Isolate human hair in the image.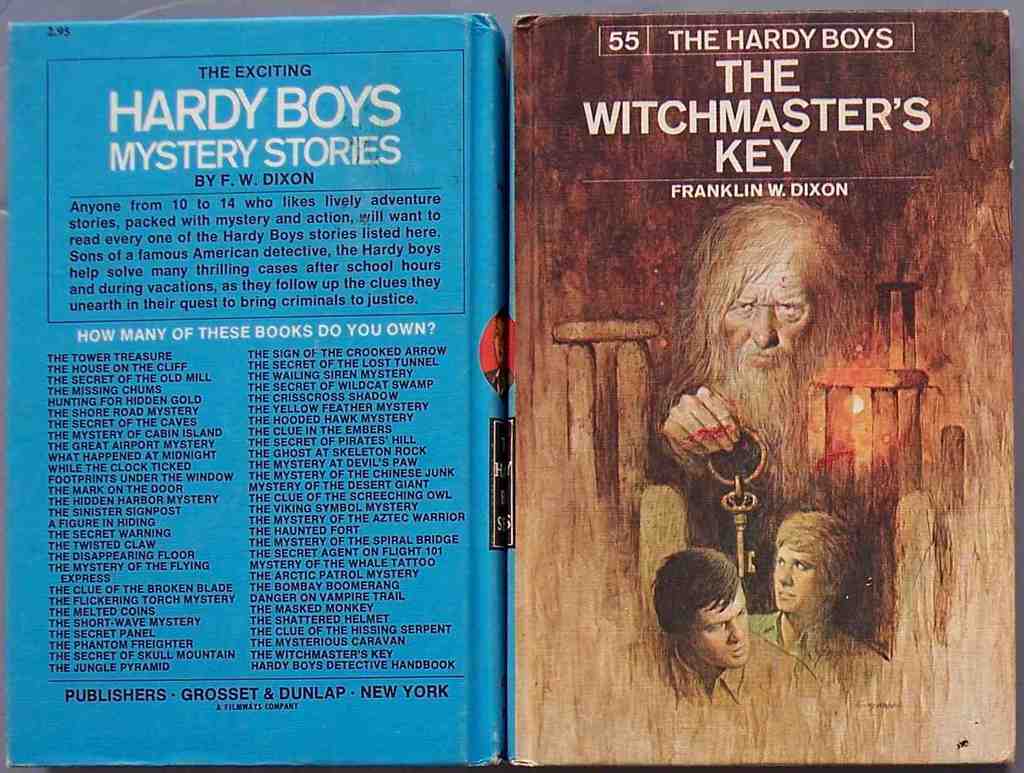
Isolated region: (648, 550, 749, 630).
